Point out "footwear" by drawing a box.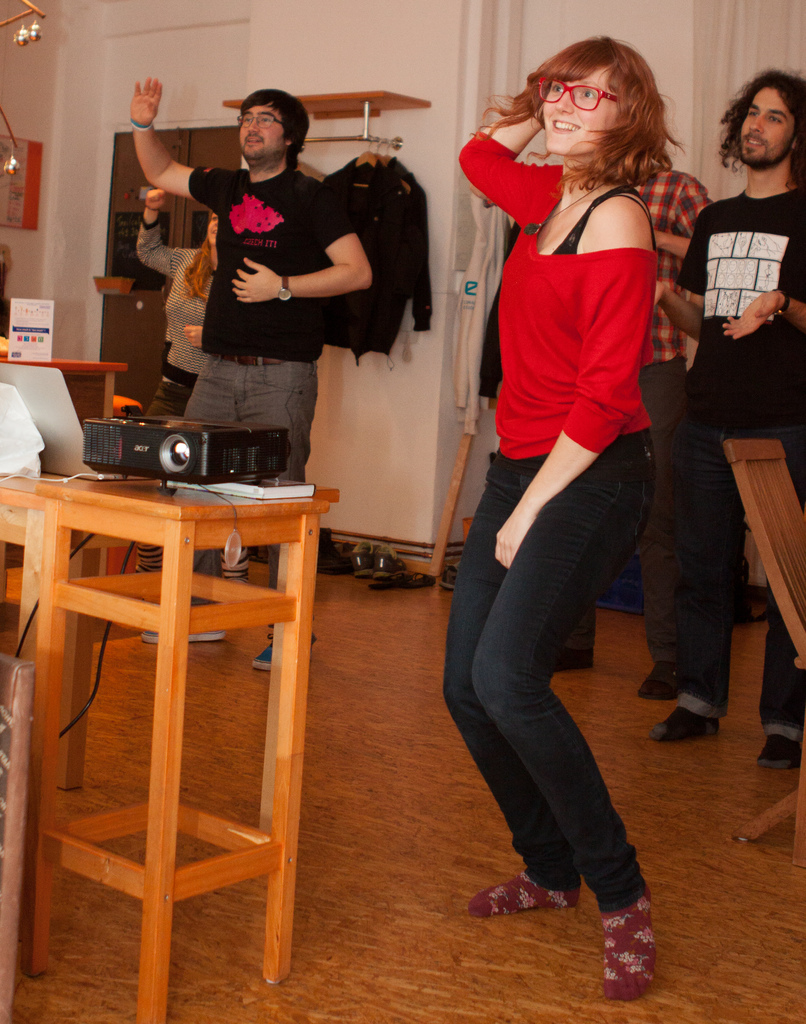
319 537 349 573.
